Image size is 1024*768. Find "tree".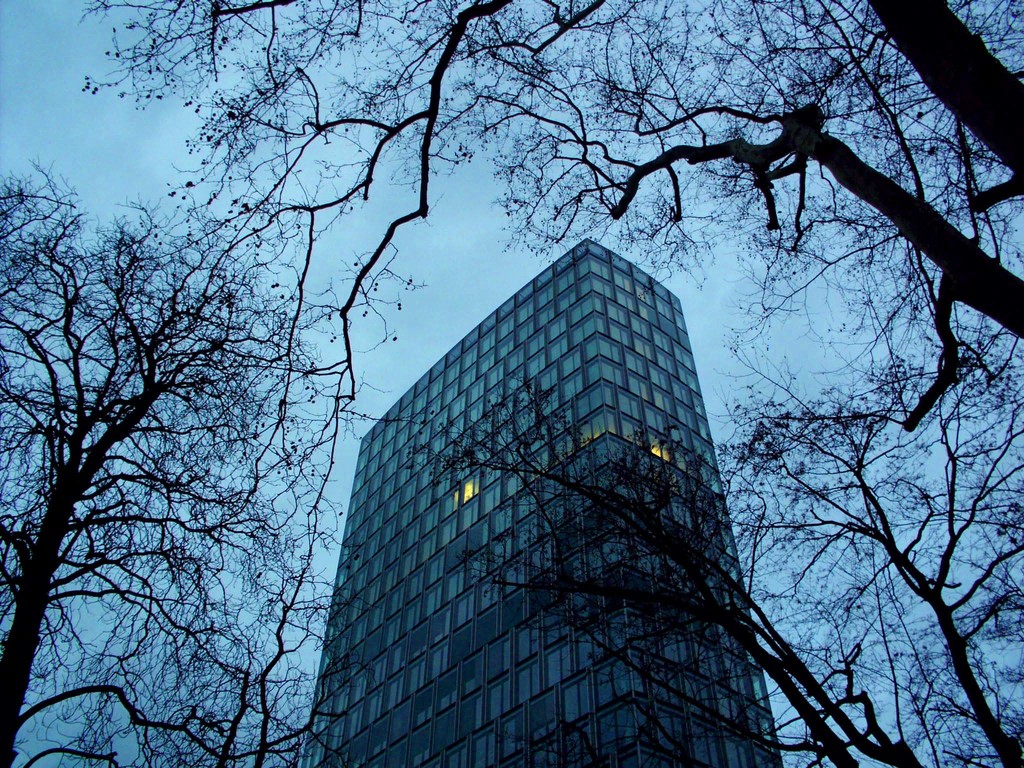
locate(0, 170, 367, 767).
